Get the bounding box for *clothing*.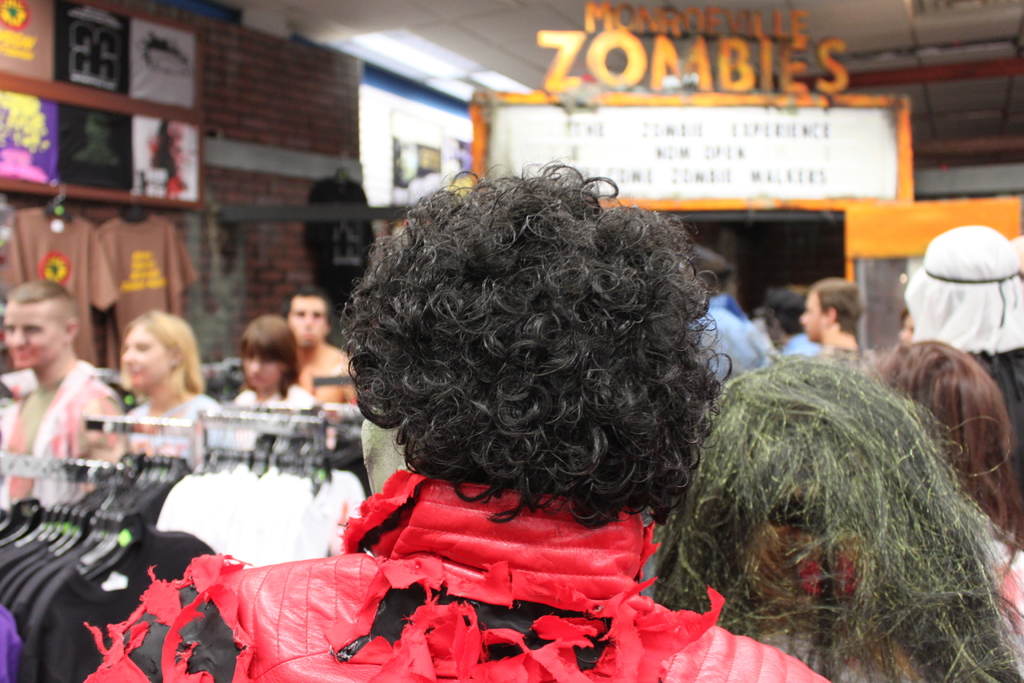
left=296, top=346, right=373, bottom=401.
